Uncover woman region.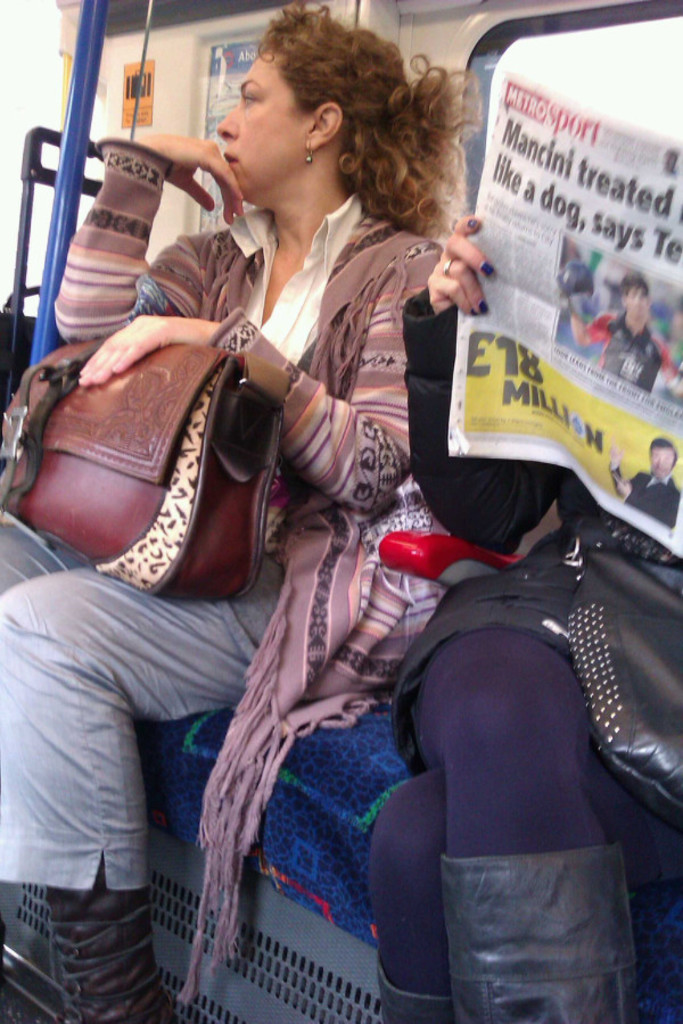
Uncovered: pyautogui.locateOnScreen(82, 24, 476, 841).
